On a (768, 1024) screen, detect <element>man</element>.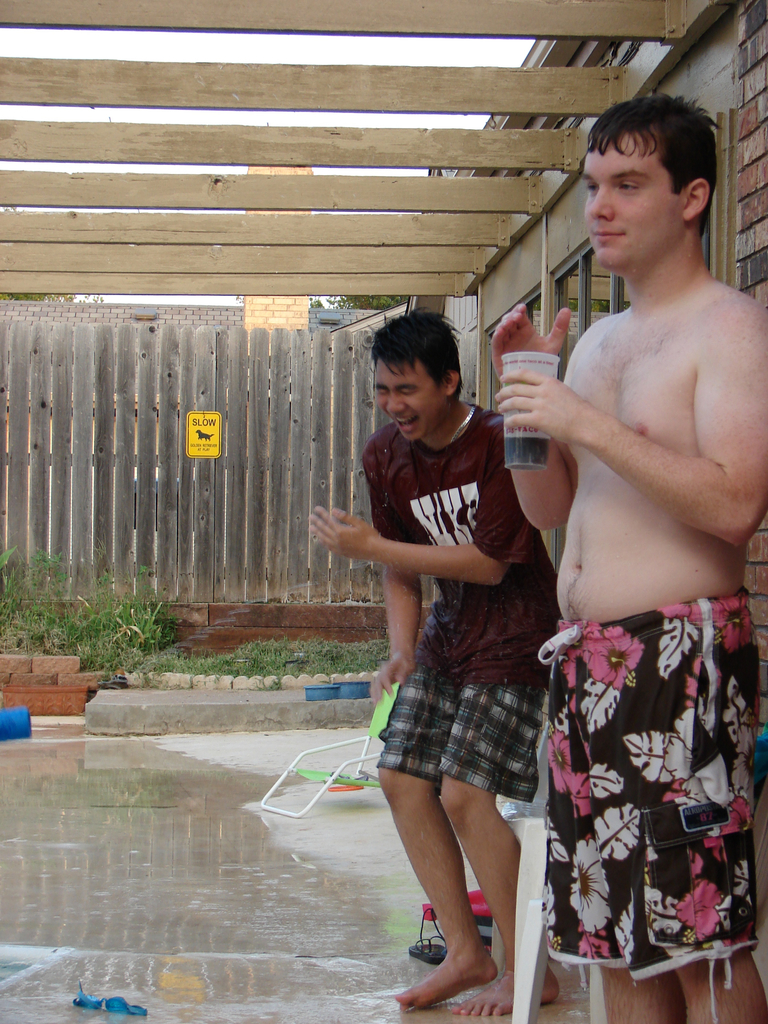
305,301,562,1022.
